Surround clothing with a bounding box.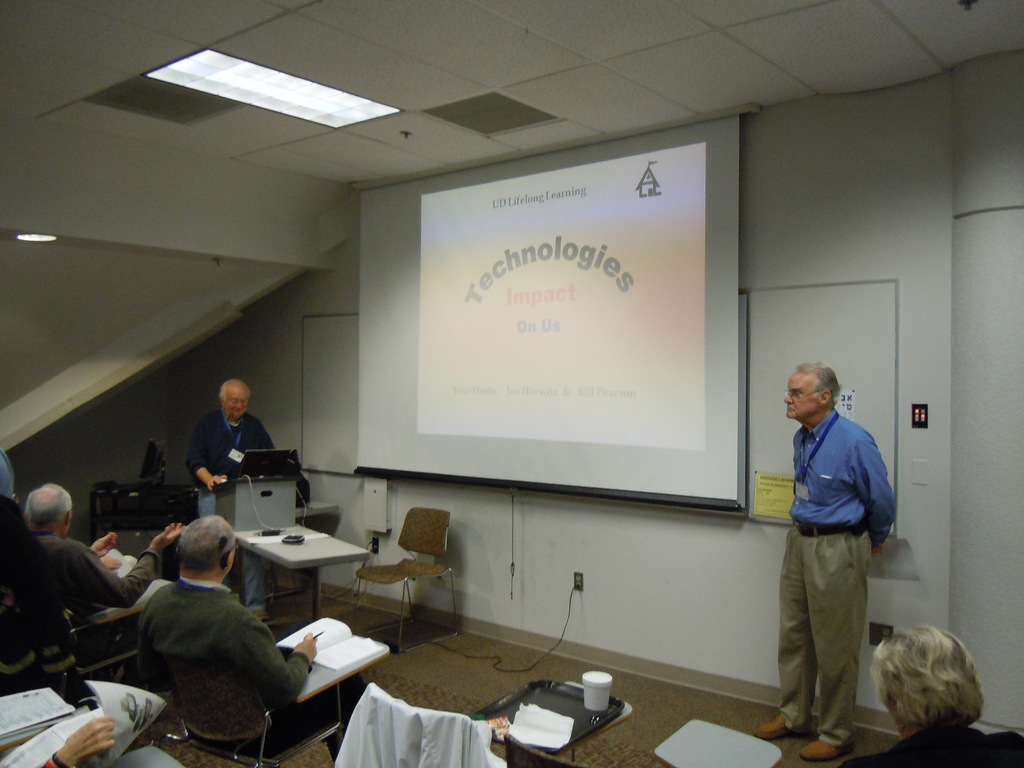
<bbox>850, 723, 1023, 767</bbox>.
